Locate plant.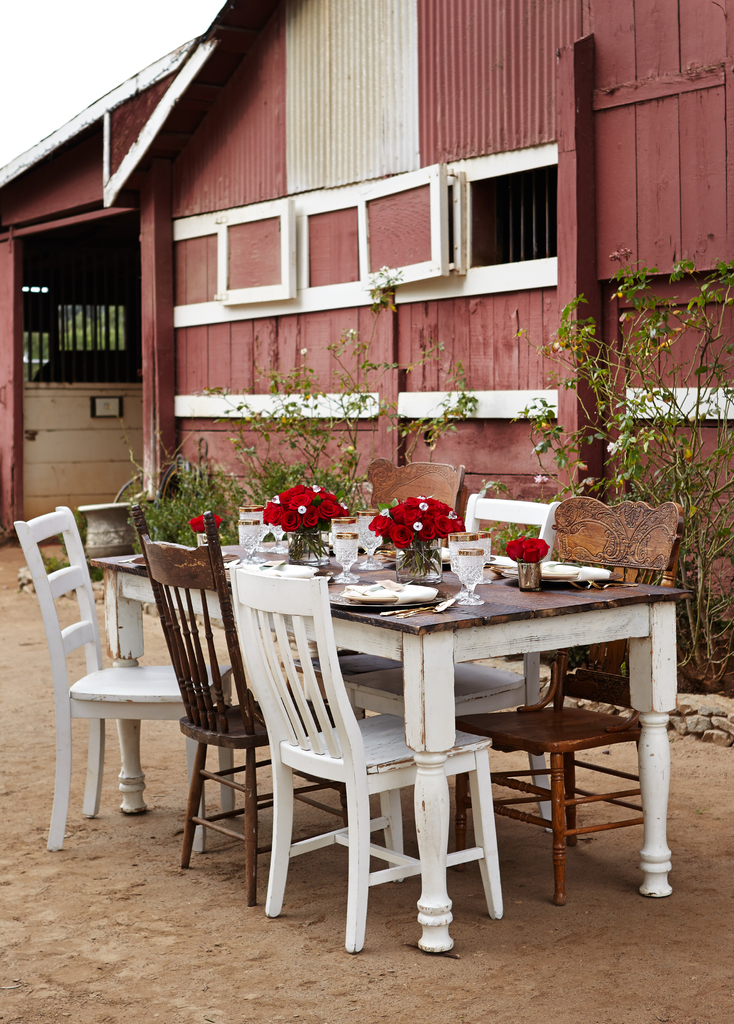
Bounding box: [142,415,273,557].
